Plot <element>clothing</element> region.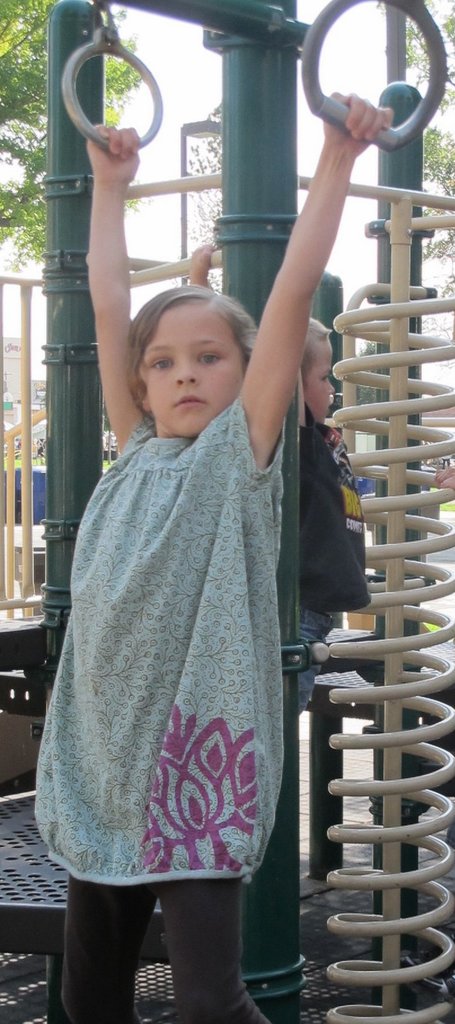
Plotted at Rect(24, 495, 294, 920).
